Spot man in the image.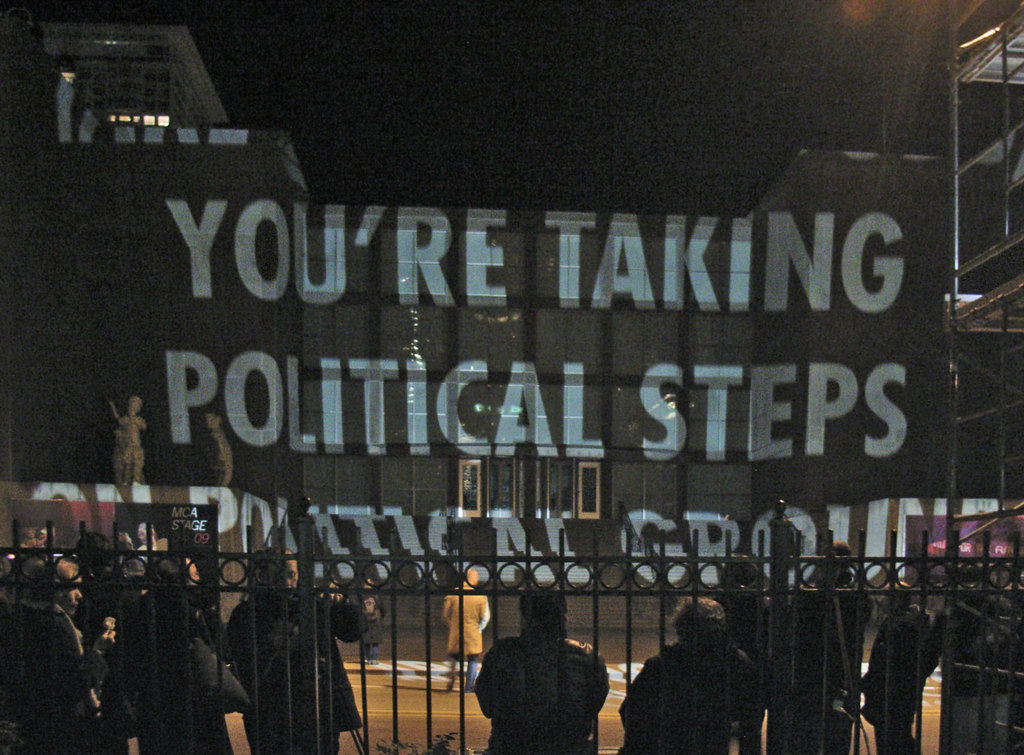
man found at [1,547,103,754].
